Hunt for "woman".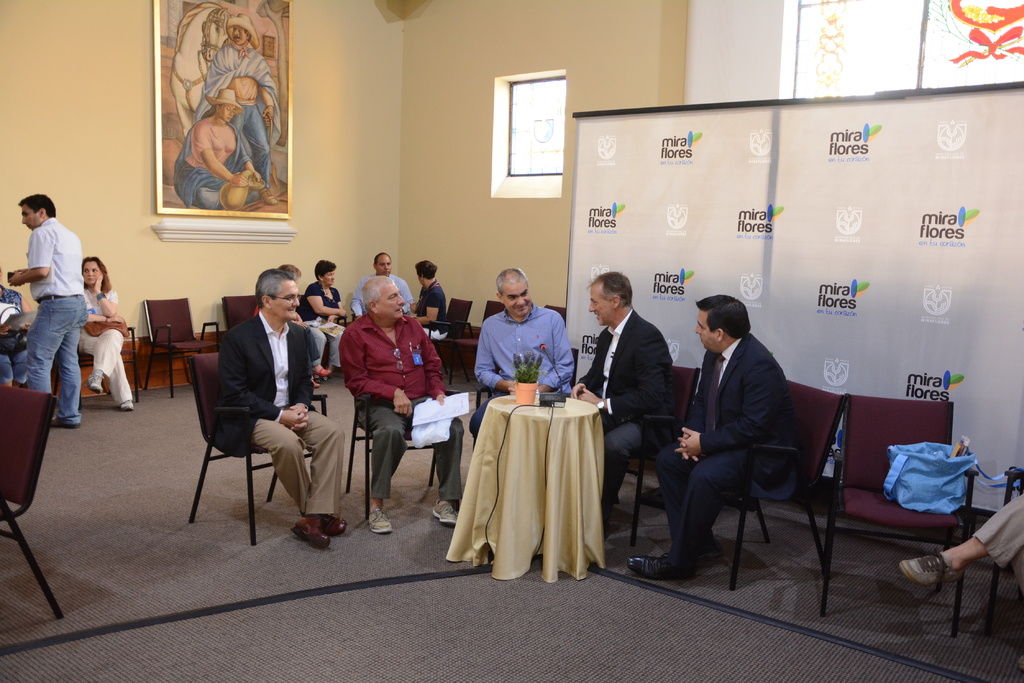
Hunted down at crop(0, 268, 36, 387).
